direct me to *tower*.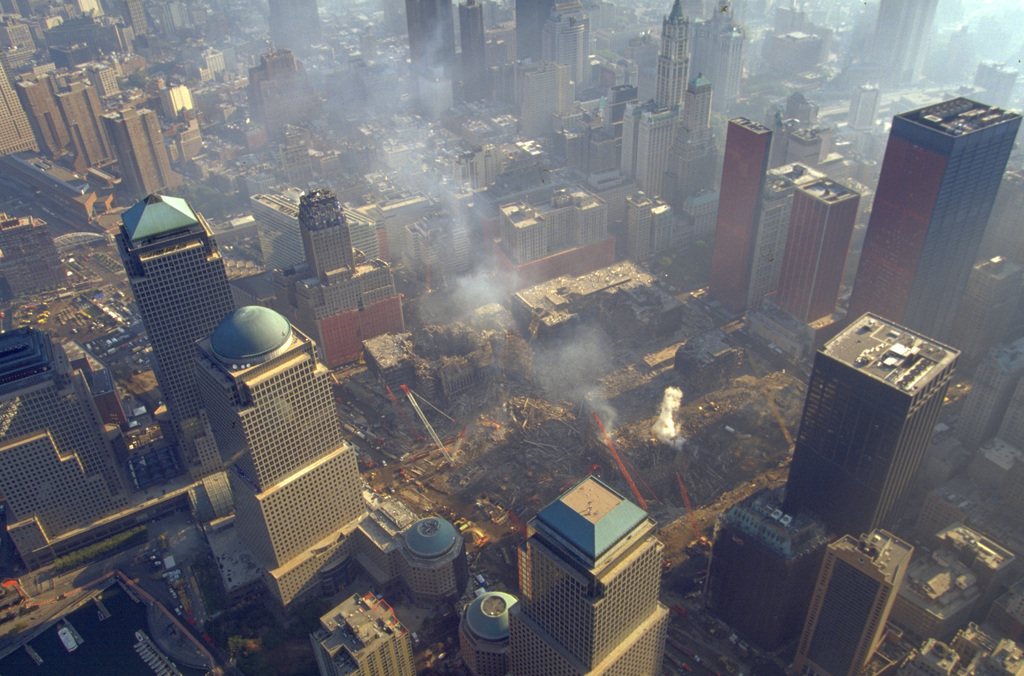
Direction: bbox=[110, 2, 149, 56].
